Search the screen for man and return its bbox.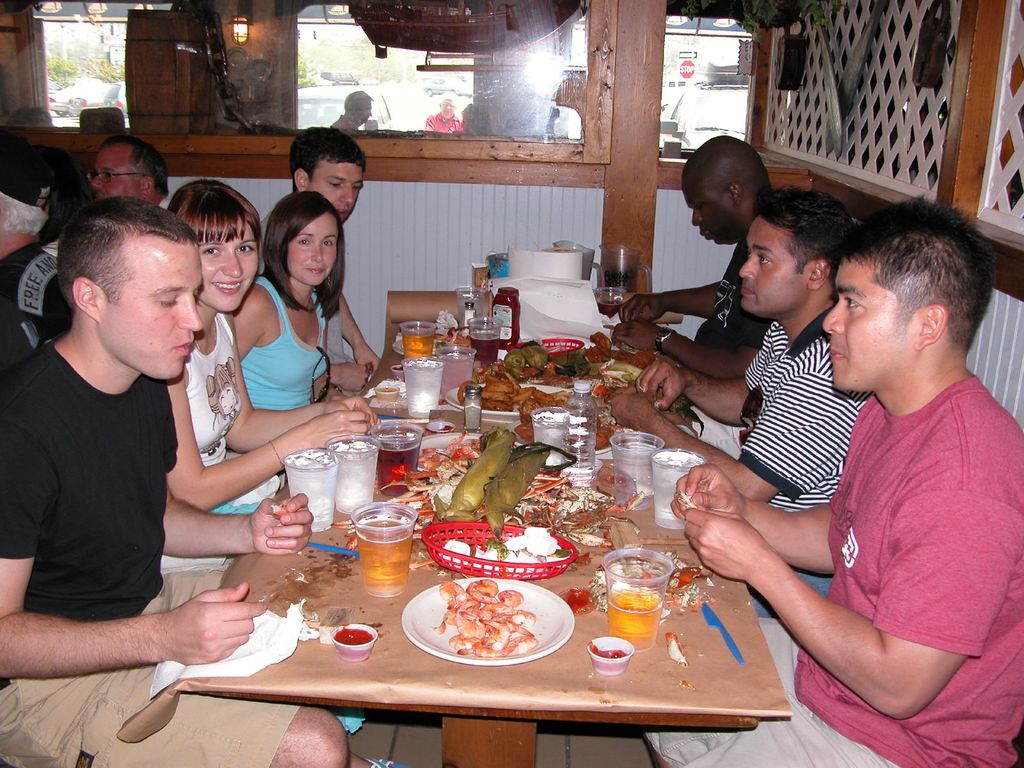
Found: x1=611 y1=184 x2=874 y2=618.
